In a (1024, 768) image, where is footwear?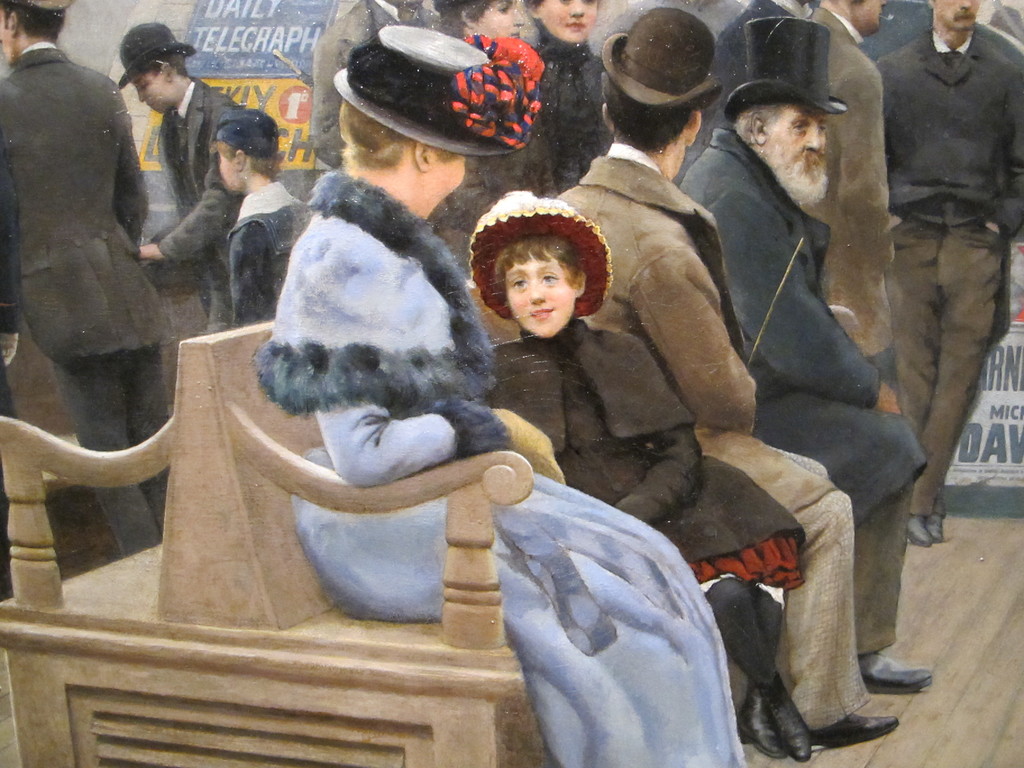
region(857, 650, 935, 698).
